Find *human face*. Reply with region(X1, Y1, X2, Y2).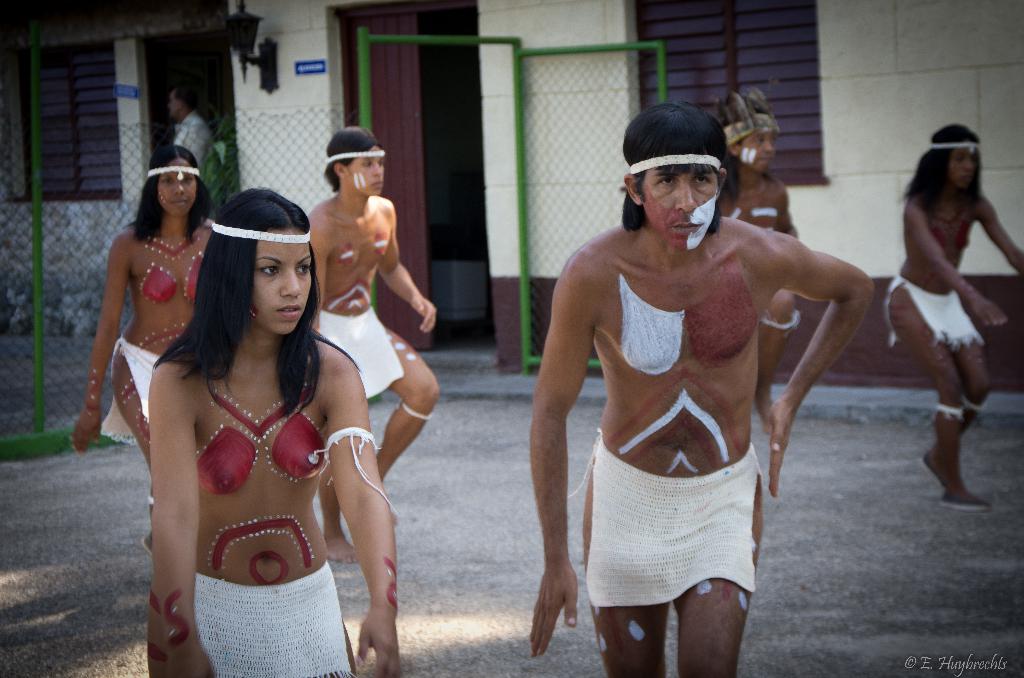
region(157, 159, 198, 217).
